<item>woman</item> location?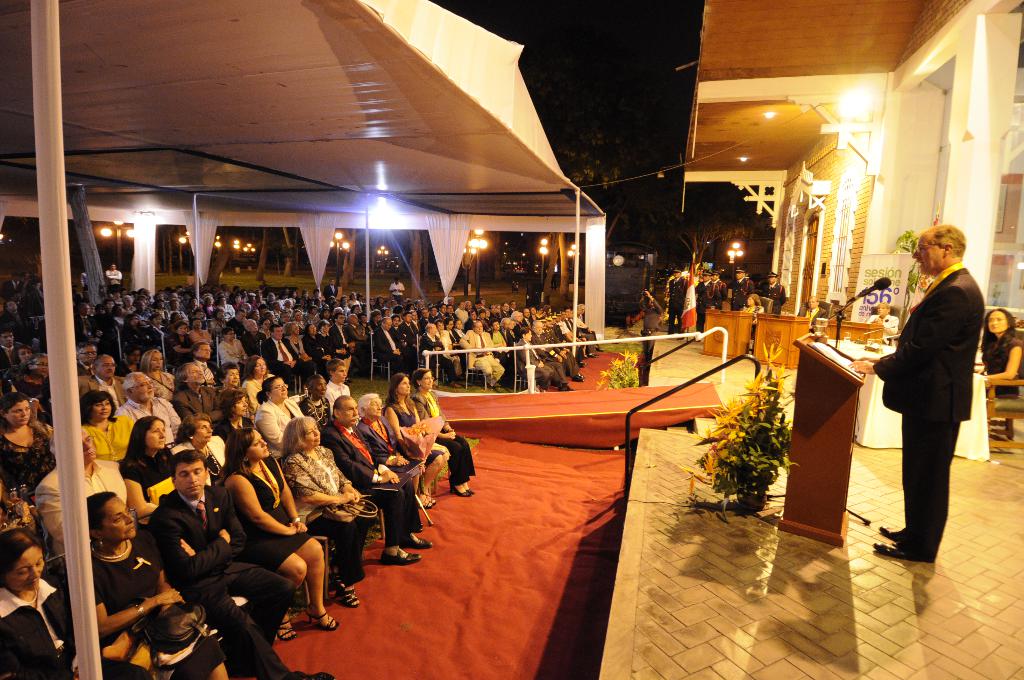
locate(267, 295, 275, 302)
